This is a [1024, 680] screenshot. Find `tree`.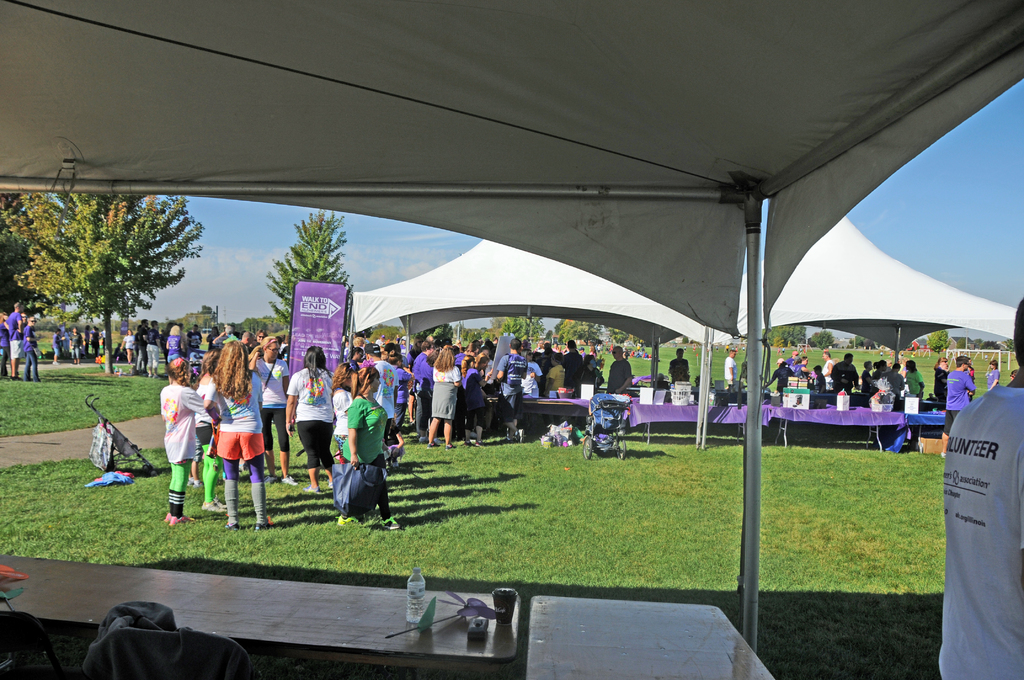
Bounding box: x1=17, y1=188, x2=204, y2=379.
